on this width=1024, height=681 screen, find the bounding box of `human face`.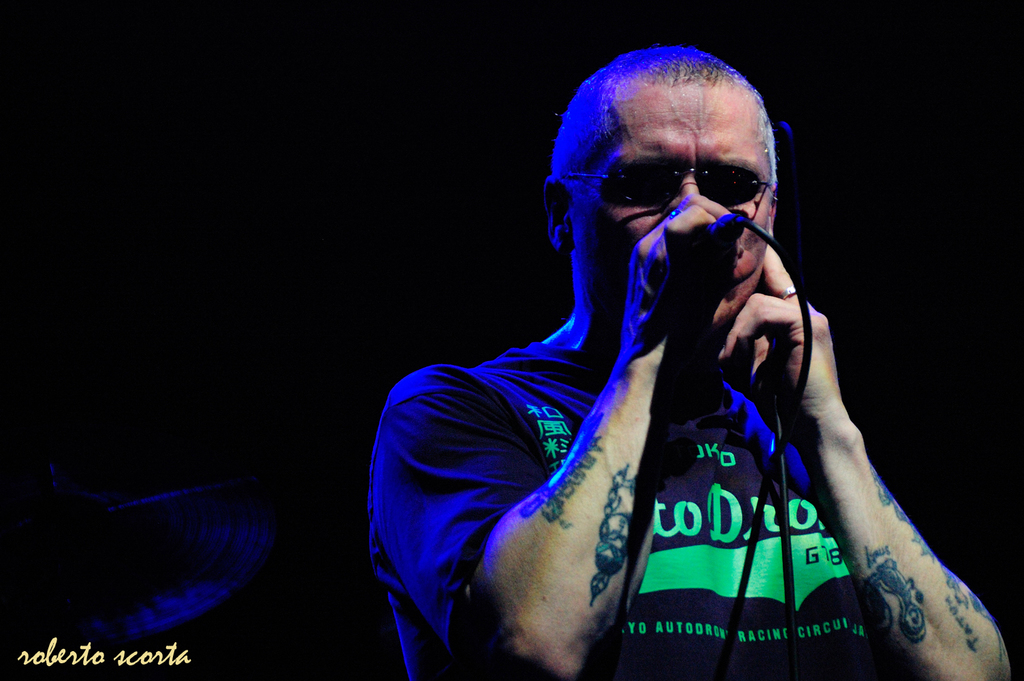
Bounding box: (584,84,778,364).
